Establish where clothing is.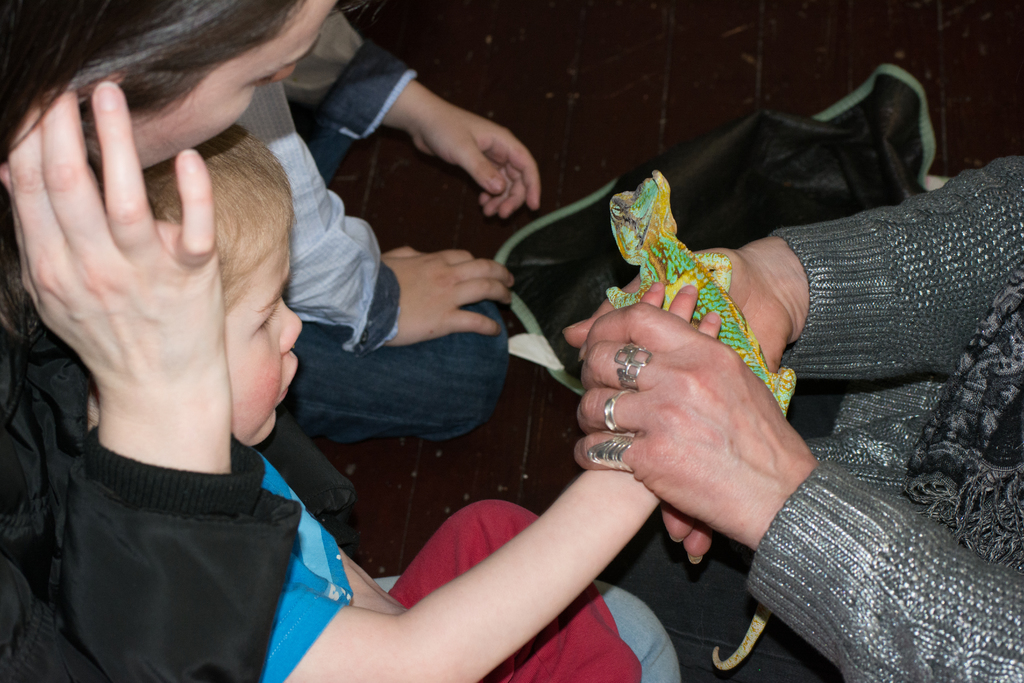
Established at <bbox>0, 317, 685, 682</bbox>.
